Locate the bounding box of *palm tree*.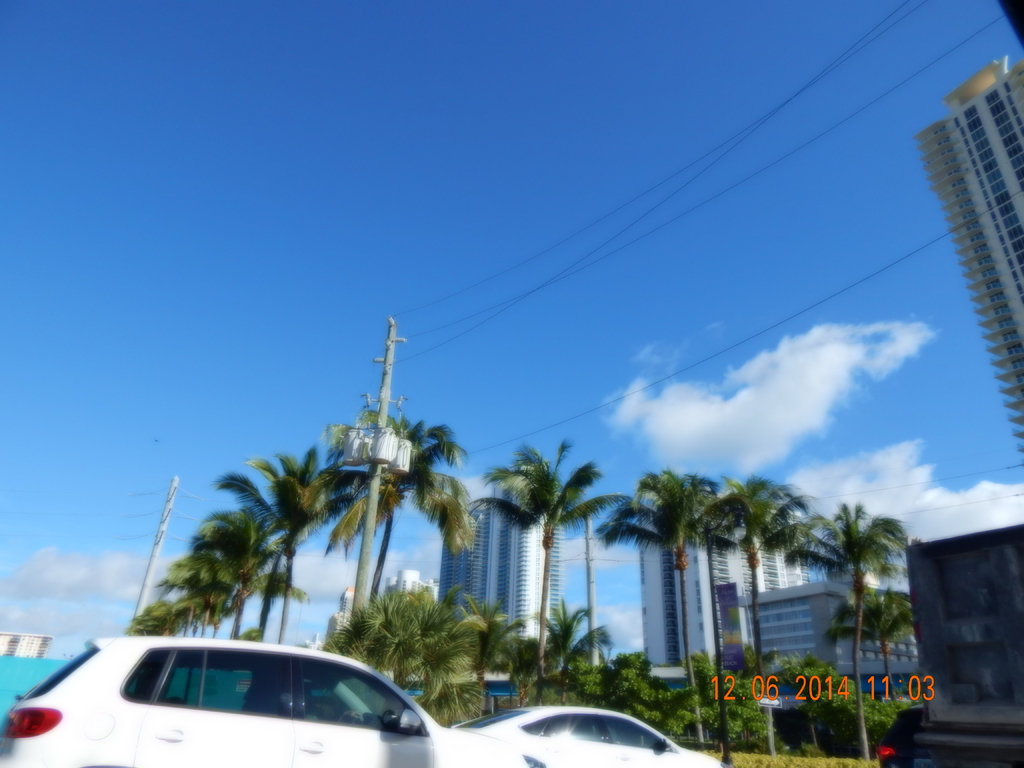
Bounding box: (780, 495, 907, 764).
